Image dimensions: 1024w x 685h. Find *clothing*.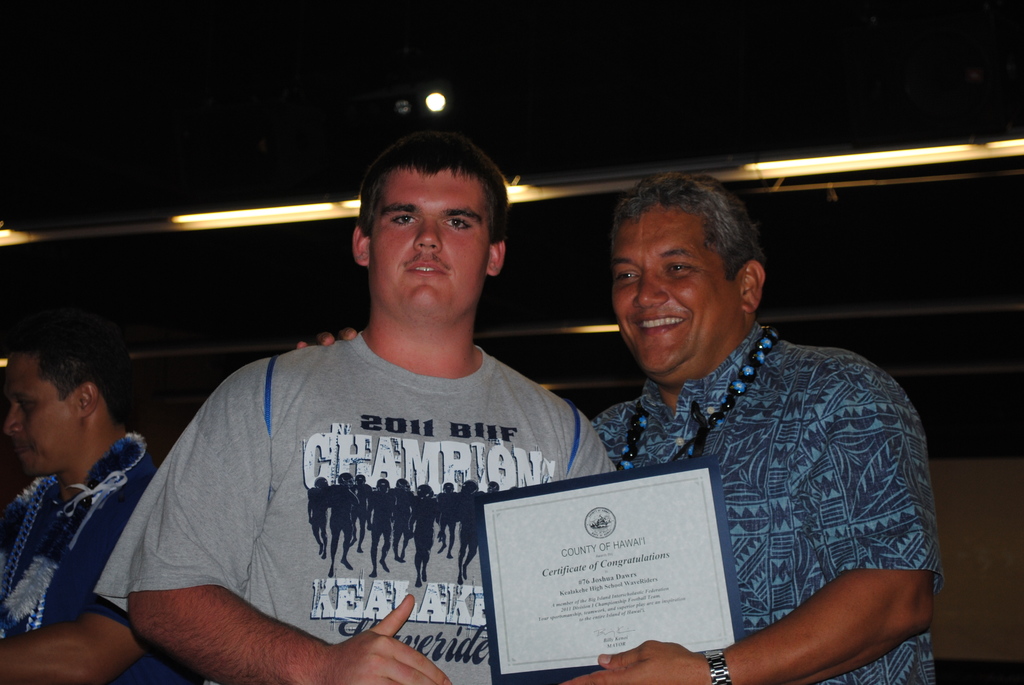
x1=90, y1=319, x2=642, y2=684.
